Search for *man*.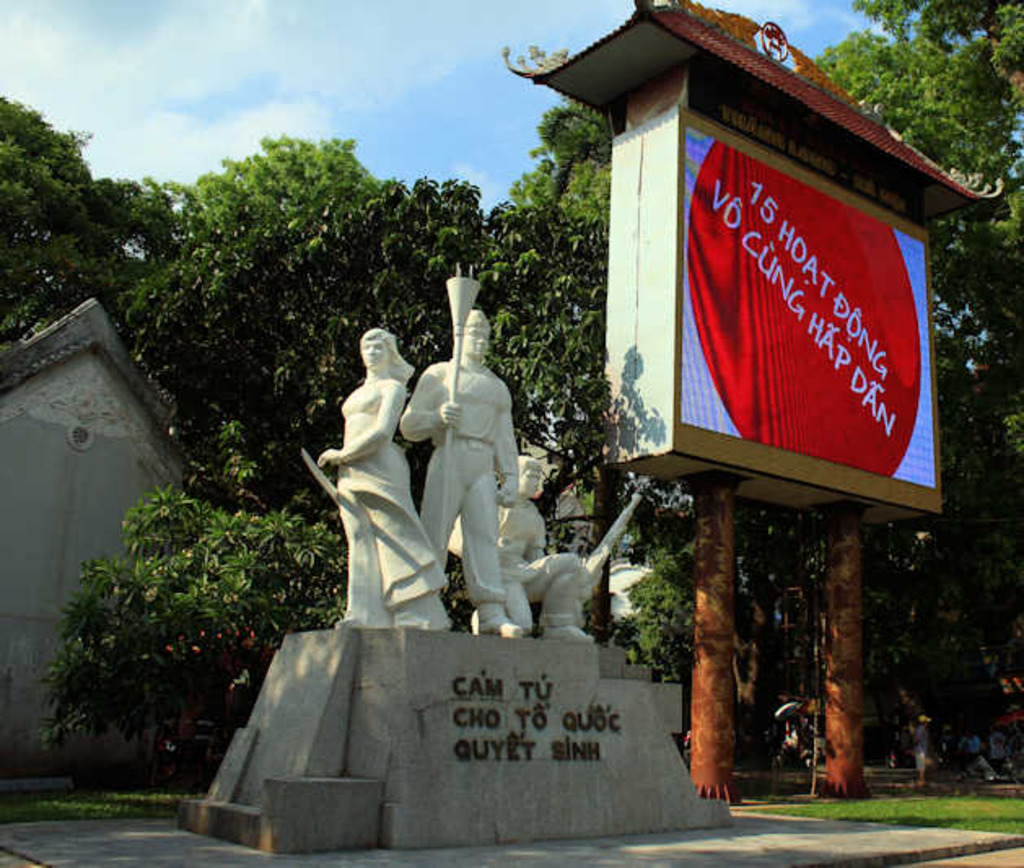
Found at 444, 451, 594, 642.
